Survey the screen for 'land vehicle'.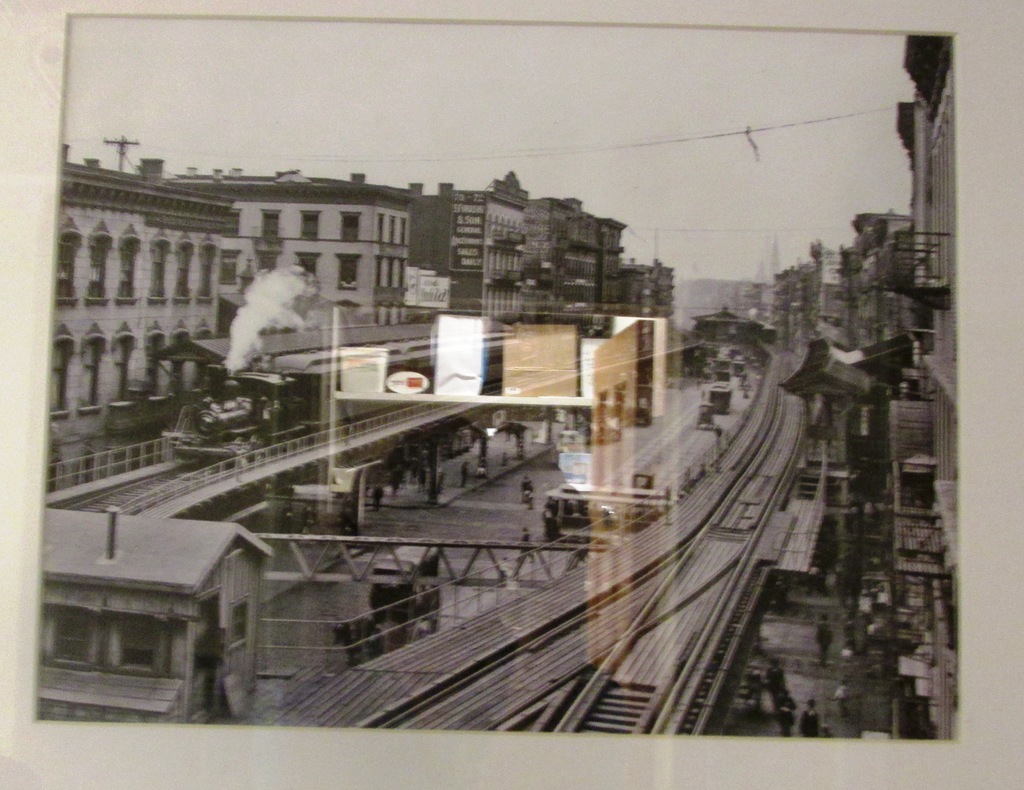
Survey found: x1=713, y1=382, x2=730, y2=407.
